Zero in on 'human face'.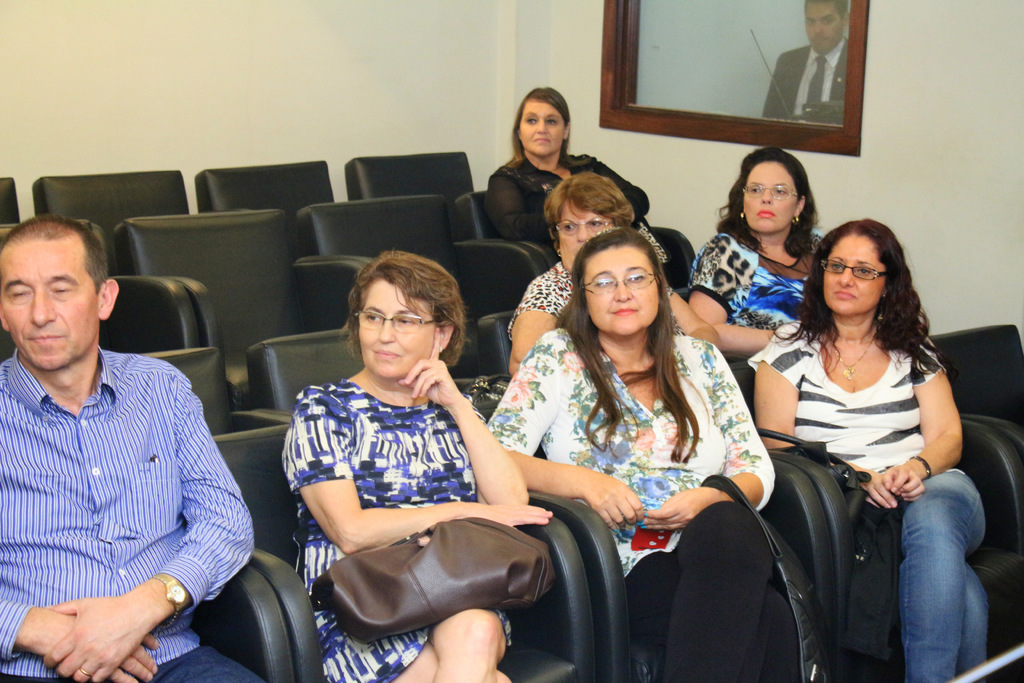
Zeroed in: box=[514, 94, 570, 160].
